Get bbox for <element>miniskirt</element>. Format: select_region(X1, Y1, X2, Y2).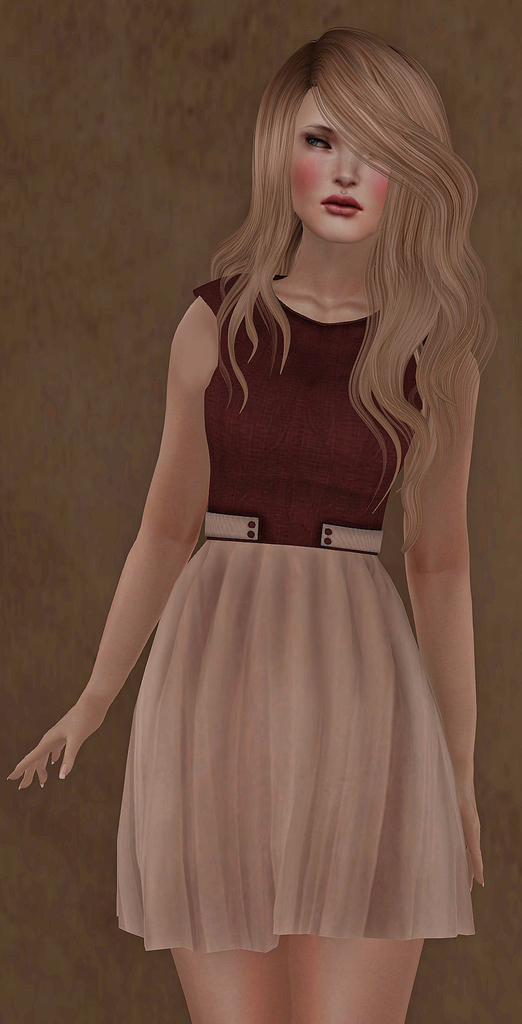
select_region(102, 540, 474, 959).
